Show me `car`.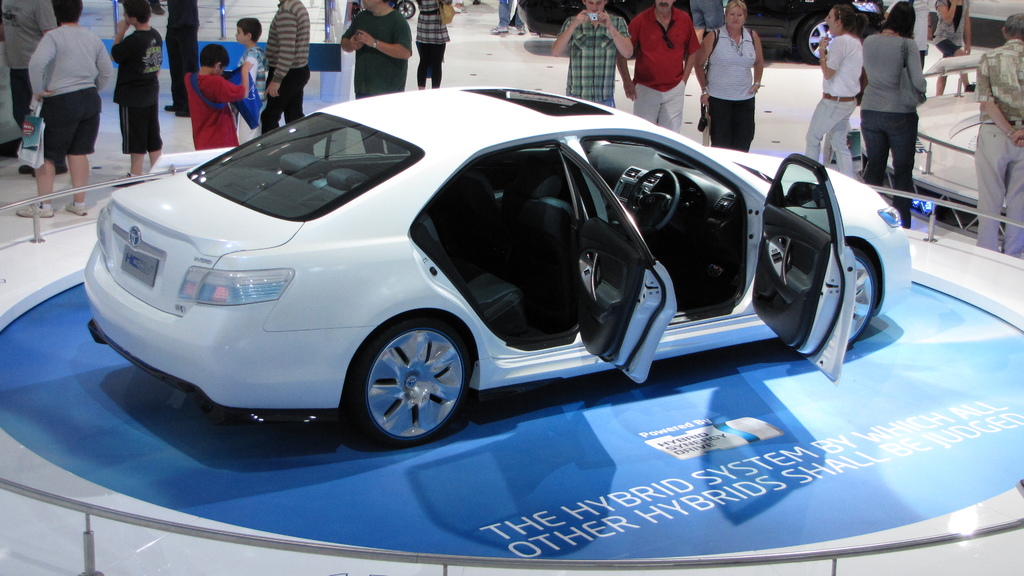
`car` is here: box(516, 0, 886, 66).
